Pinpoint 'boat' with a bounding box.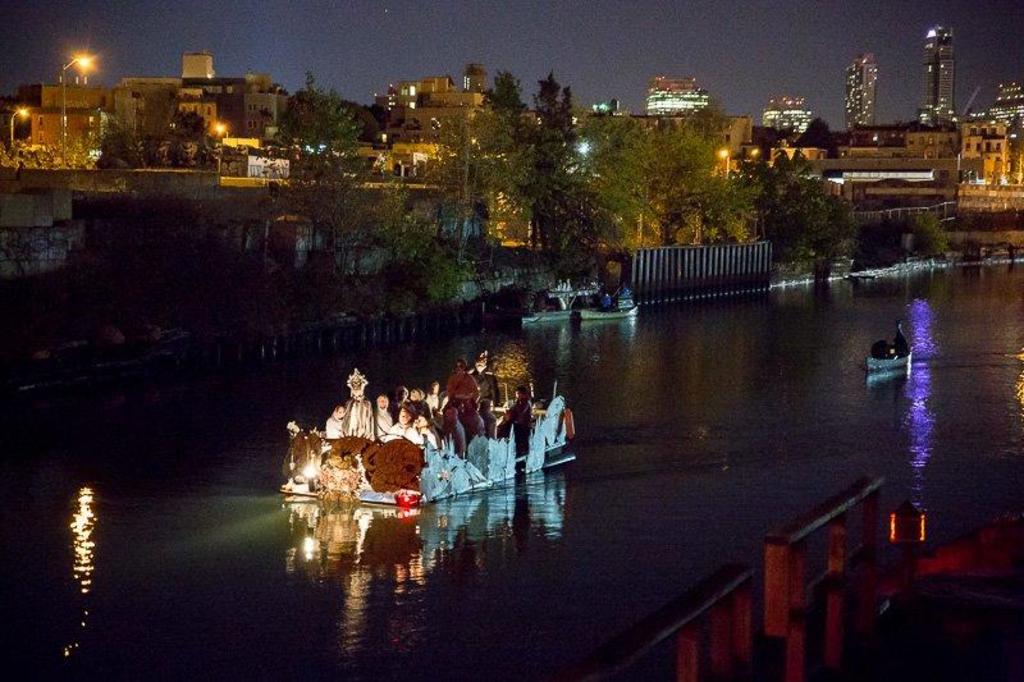
{"x1": 581, "y1": 305, "x2": 639, "y2": 316}.
